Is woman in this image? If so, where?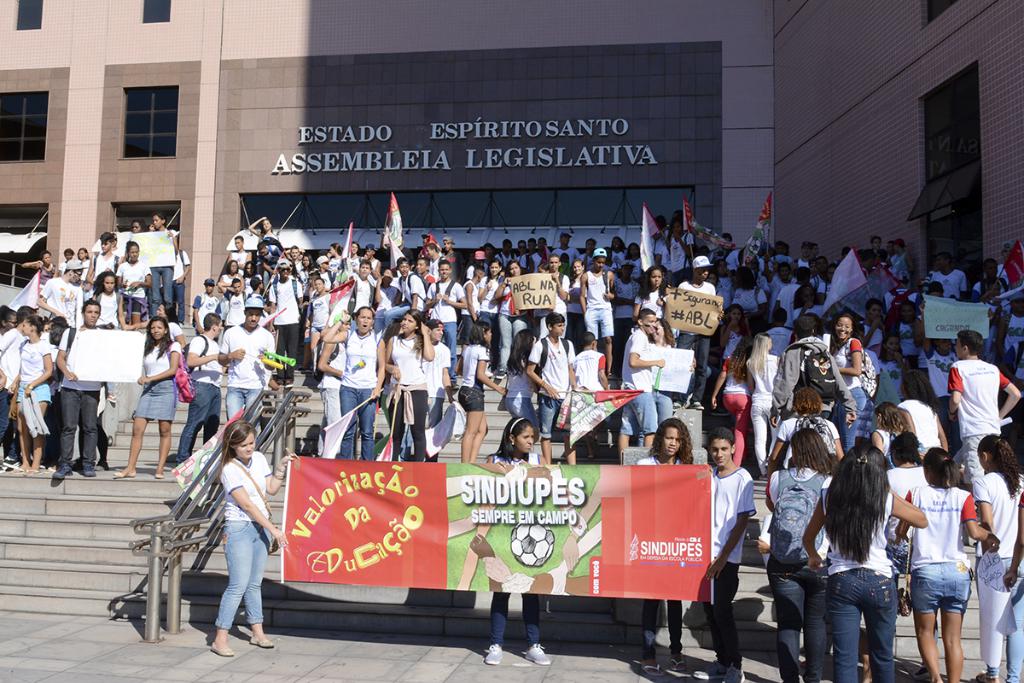
Yes, at (left=622, top=238, right=643, bottom=270).
